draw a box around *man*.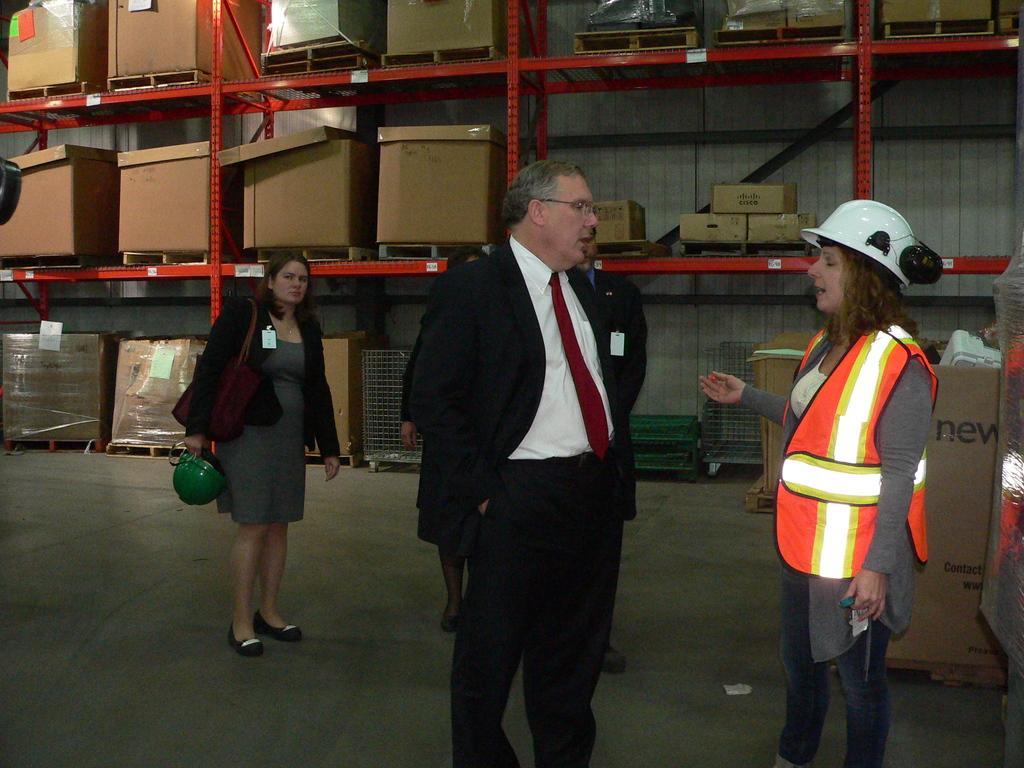
<region>397, 158, 644, 767</region>.
